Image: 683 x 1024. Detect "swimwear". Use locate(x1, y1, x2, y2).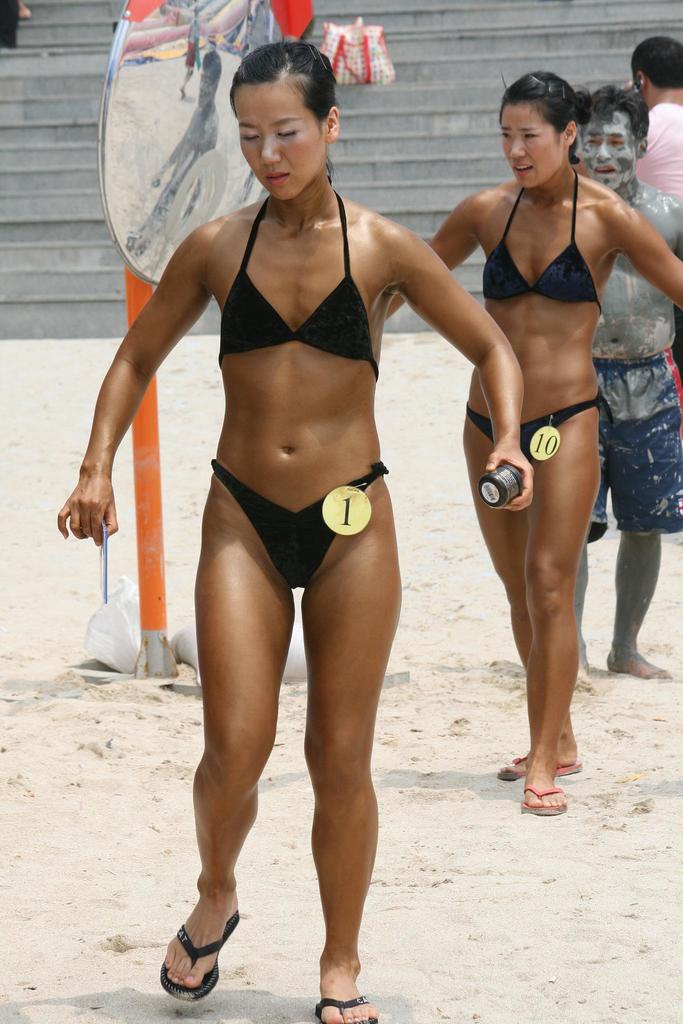
locate(211, 454, 386, 588).
